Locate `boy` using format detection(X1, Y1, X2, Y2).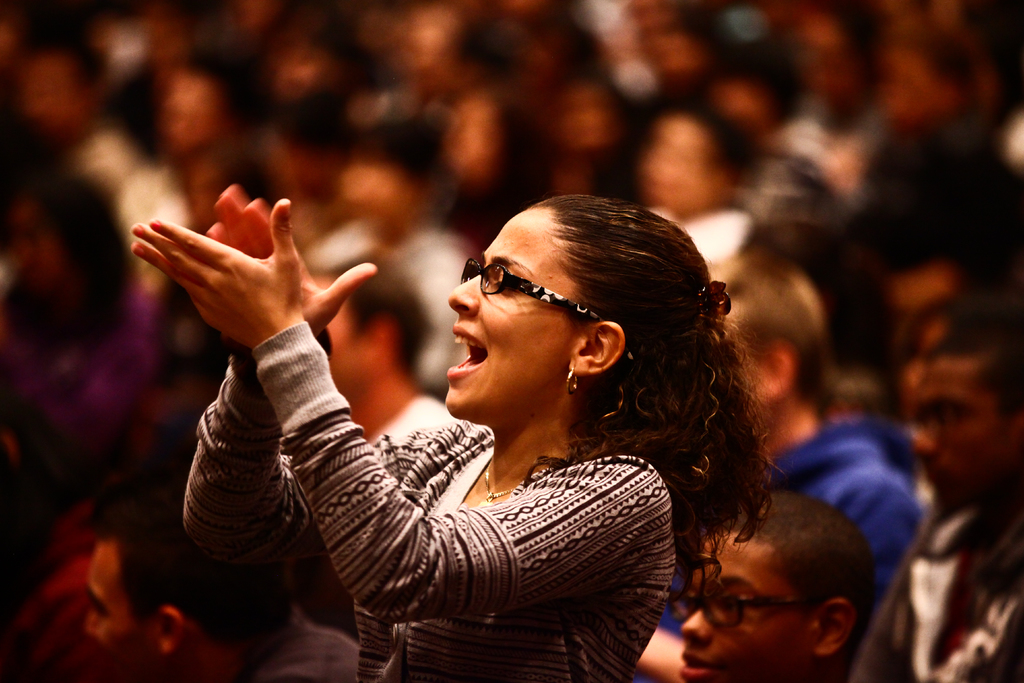
detection(851, 294, 1022, 680).
